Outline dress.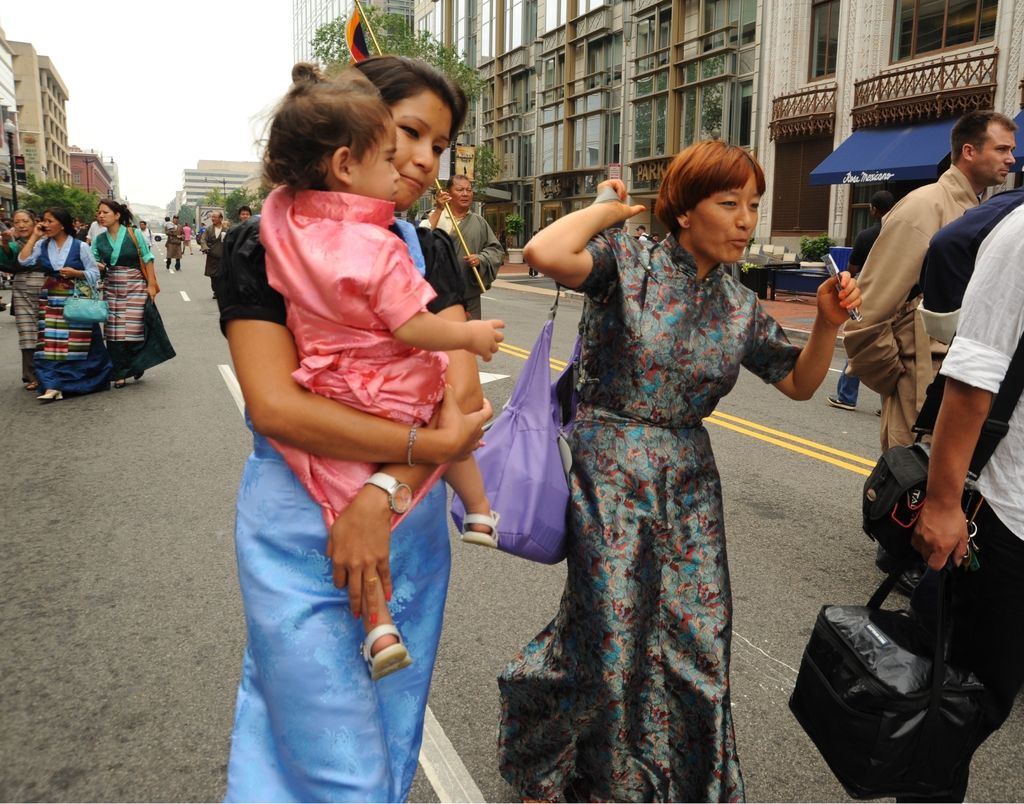
Outline: bbox=(492, 221, 808, 800).
